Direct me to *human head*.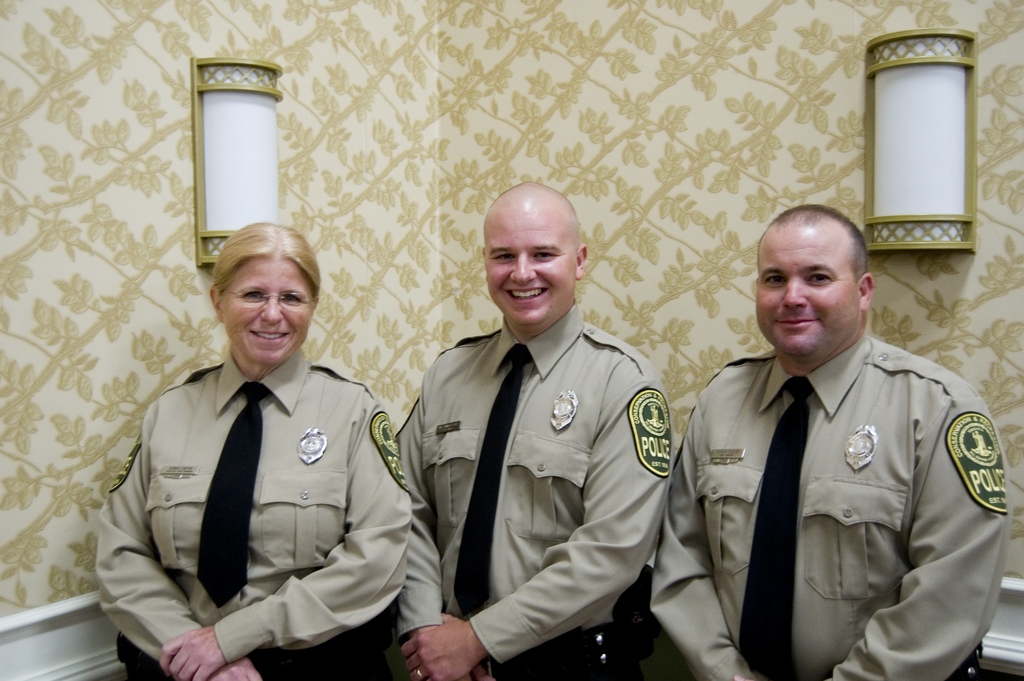
Direction: [left=210, top=219, right=319, bottom=372].
